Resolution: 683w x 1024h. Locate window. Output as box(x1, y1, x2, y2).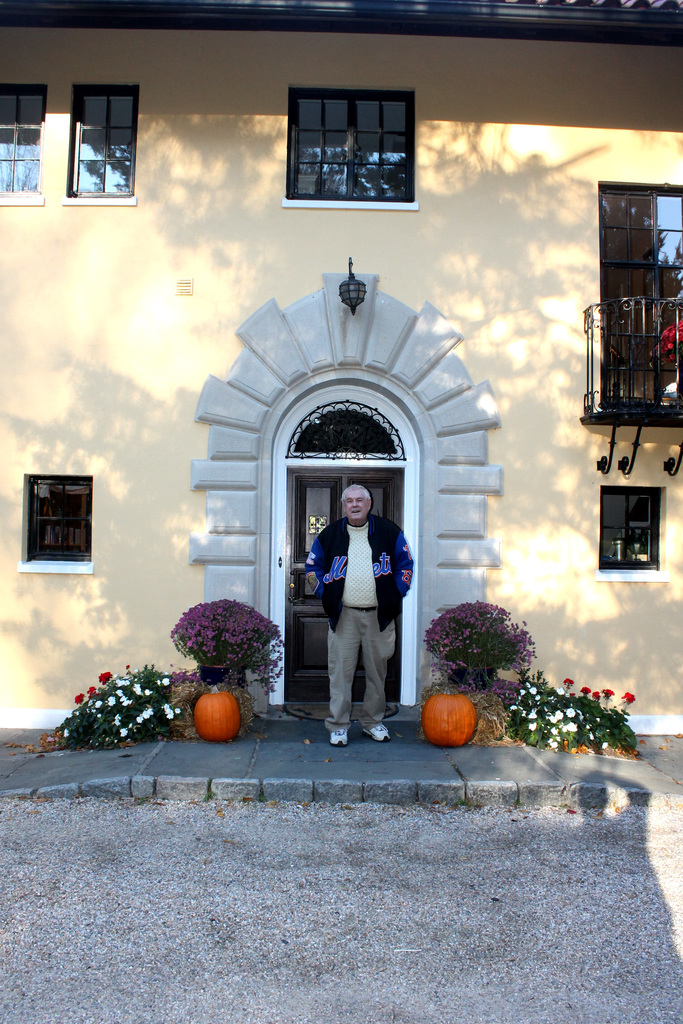
box(26, 476, 93, 572).
